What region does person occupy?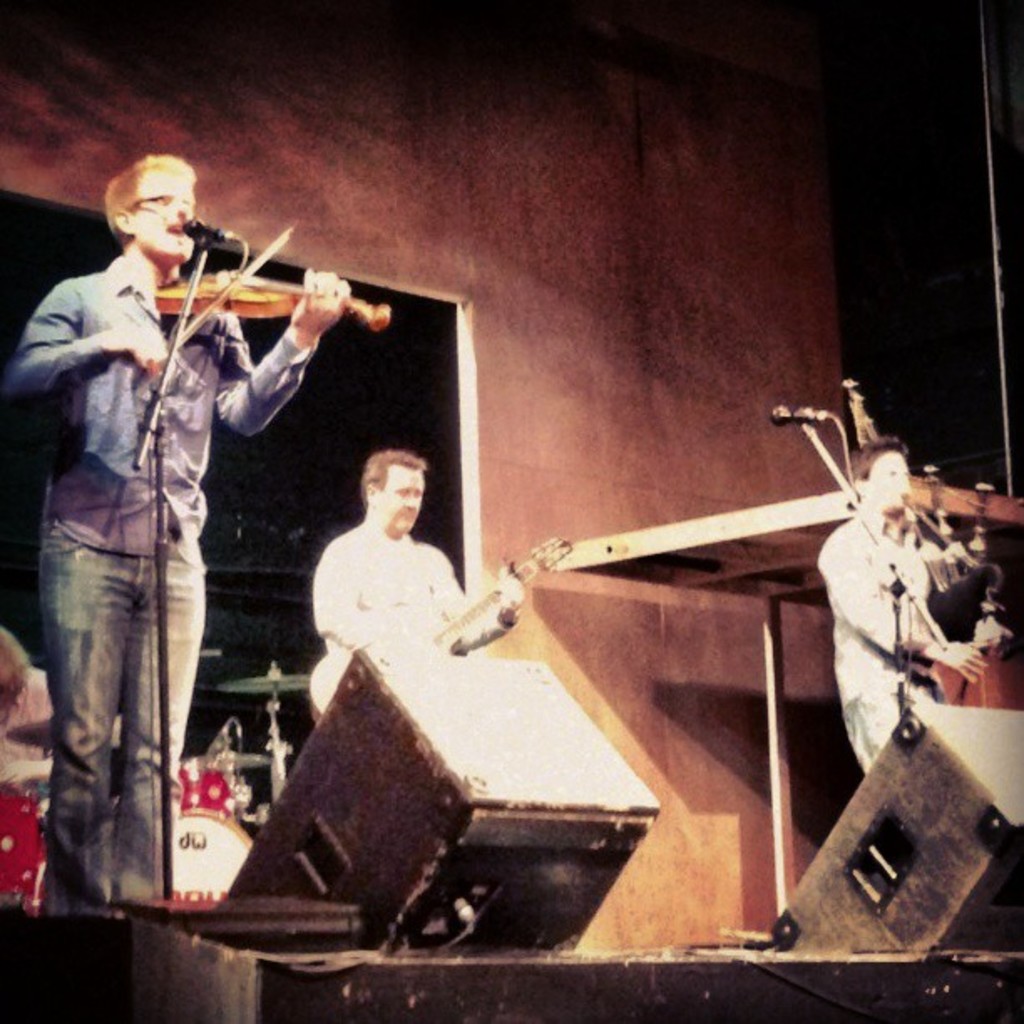
rect(30, 159, 348, 929).
